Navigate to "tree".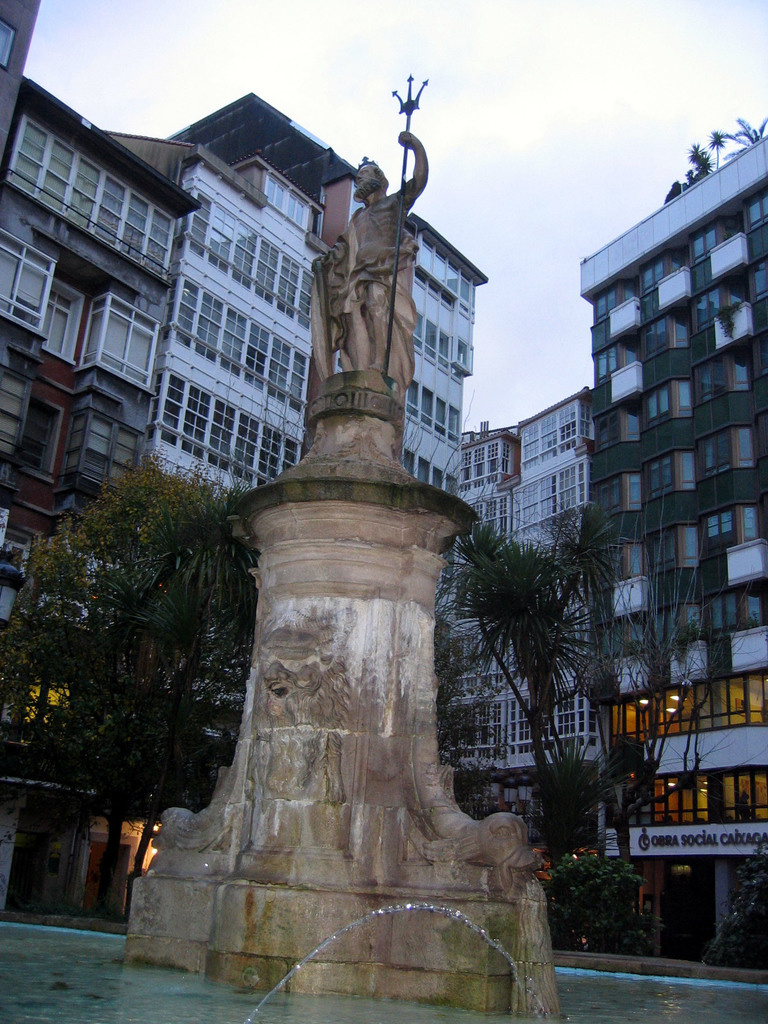
Navigation target: 1:436:241:764.
